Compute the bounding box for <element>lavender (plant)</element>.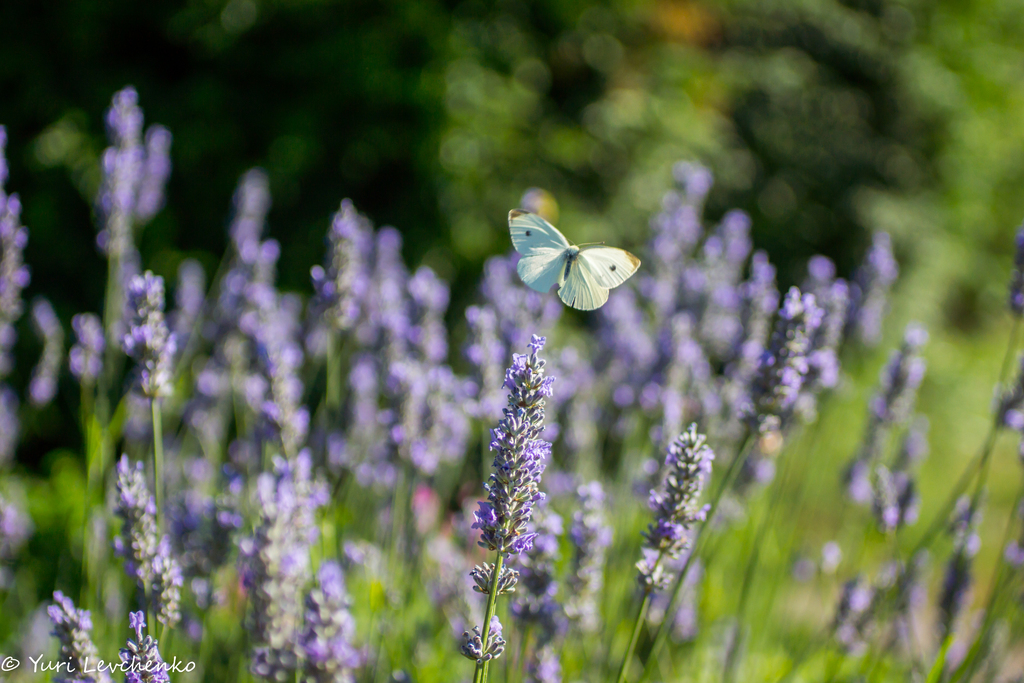
(left=571, top=294, right=669, bottom=407).
